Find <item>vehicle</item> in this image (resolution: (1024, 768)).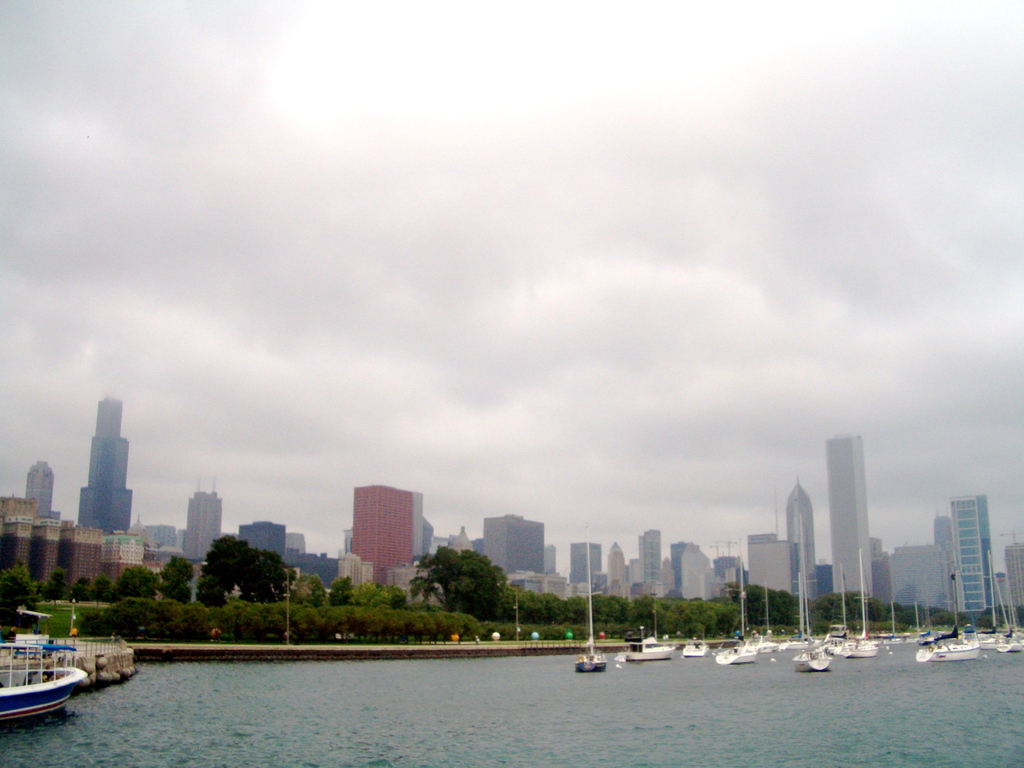
Rect(685, 635, 710, 659).
